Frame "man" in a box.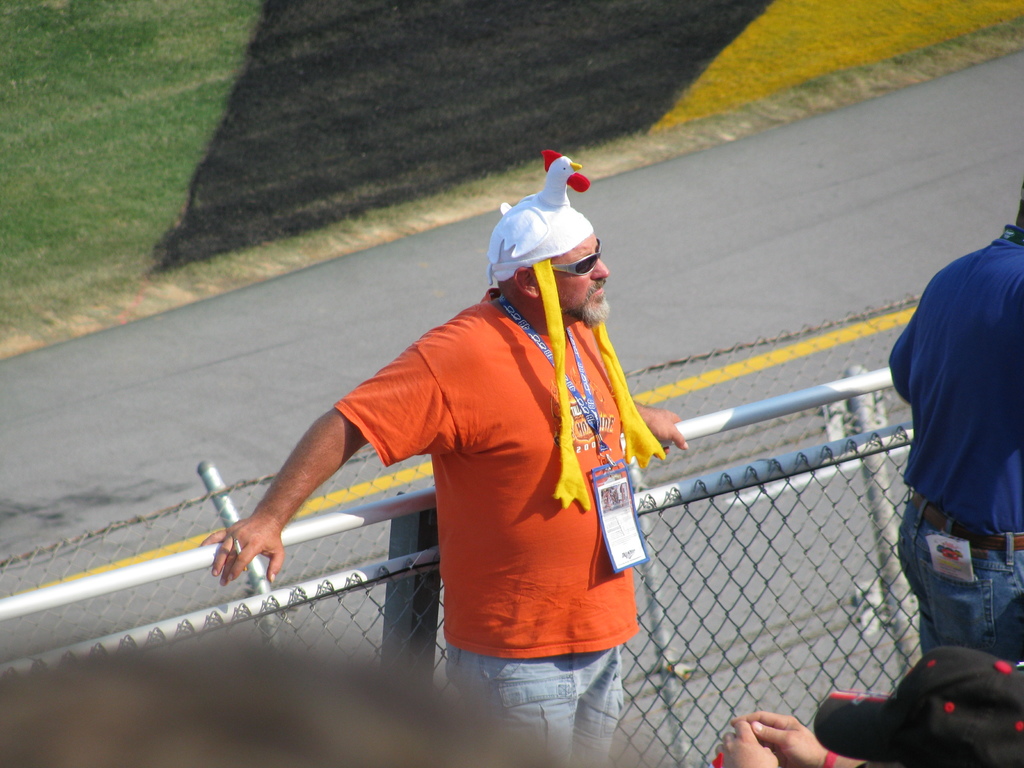
<region>872, 176, 1023, 663</region>.
